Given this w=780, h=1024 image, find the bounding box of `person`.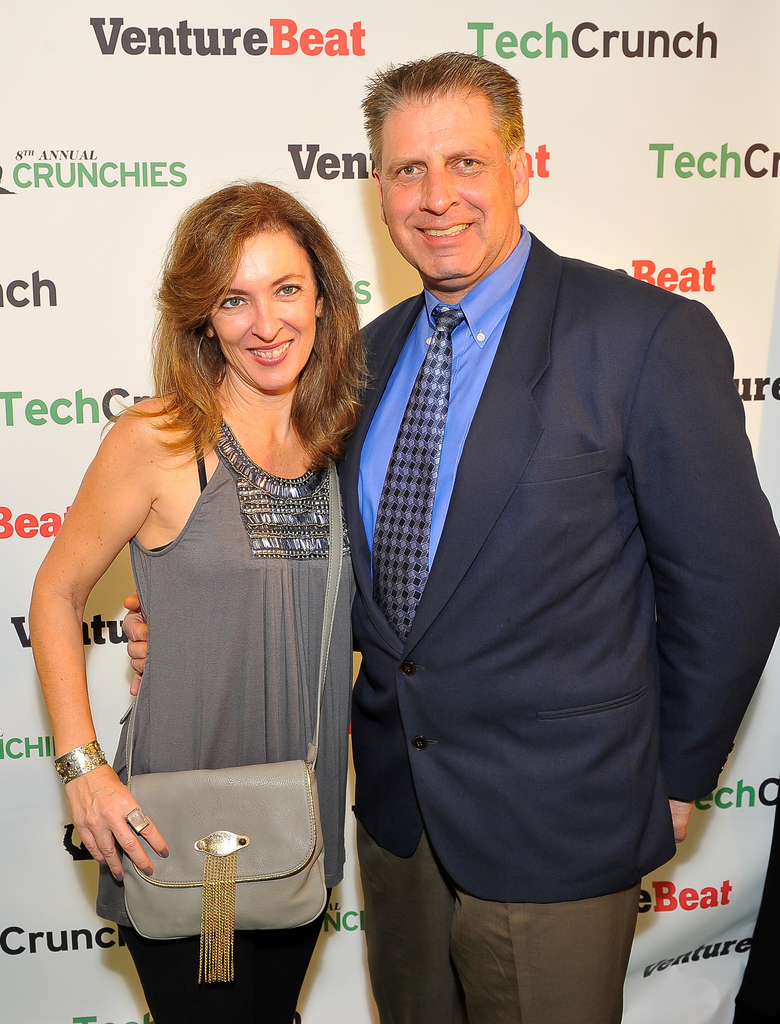
Rect(13, 166, 368, 1023).
